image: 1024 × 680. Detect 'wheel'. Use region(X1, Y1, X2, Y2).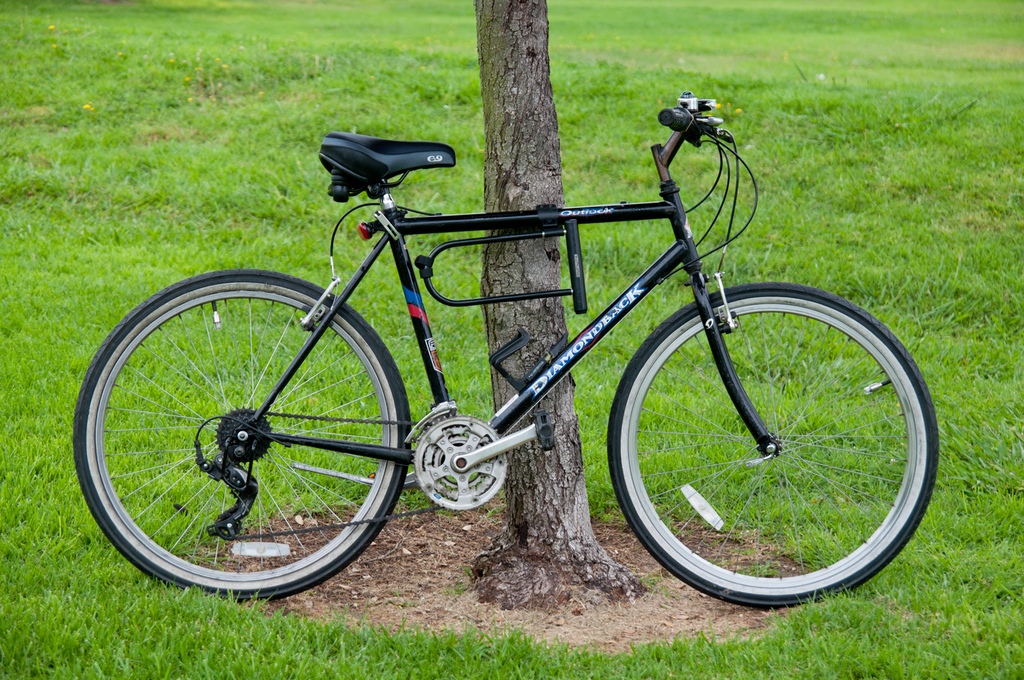
region(68, 268, 415, 608).
